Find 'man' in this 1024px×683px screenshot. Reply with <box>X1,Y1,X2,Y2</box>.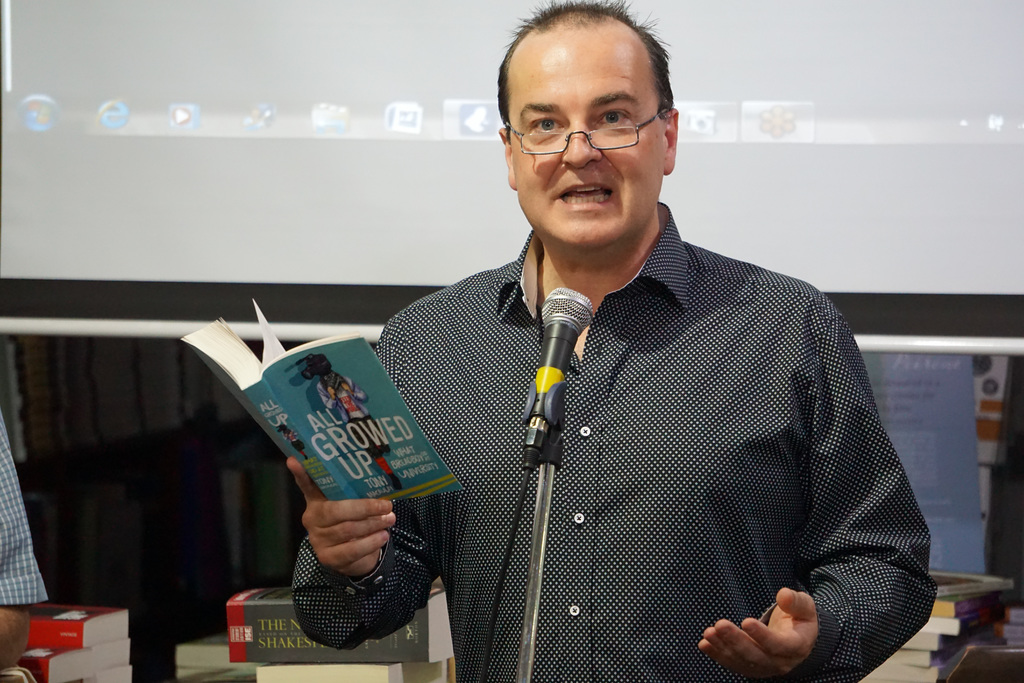
<box>285,0,930,682</box>.
